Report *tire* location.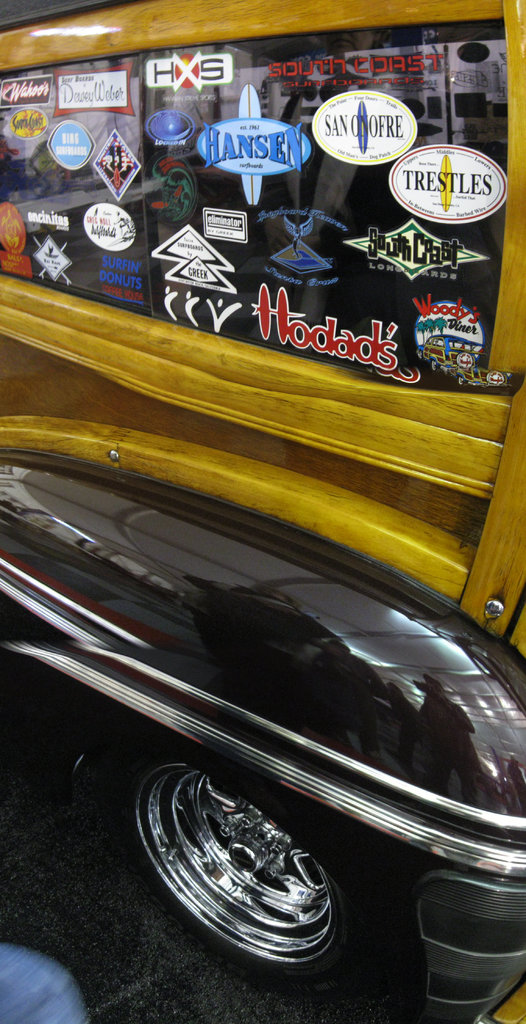
Report: bbox=[125, 753, 342, 972].
